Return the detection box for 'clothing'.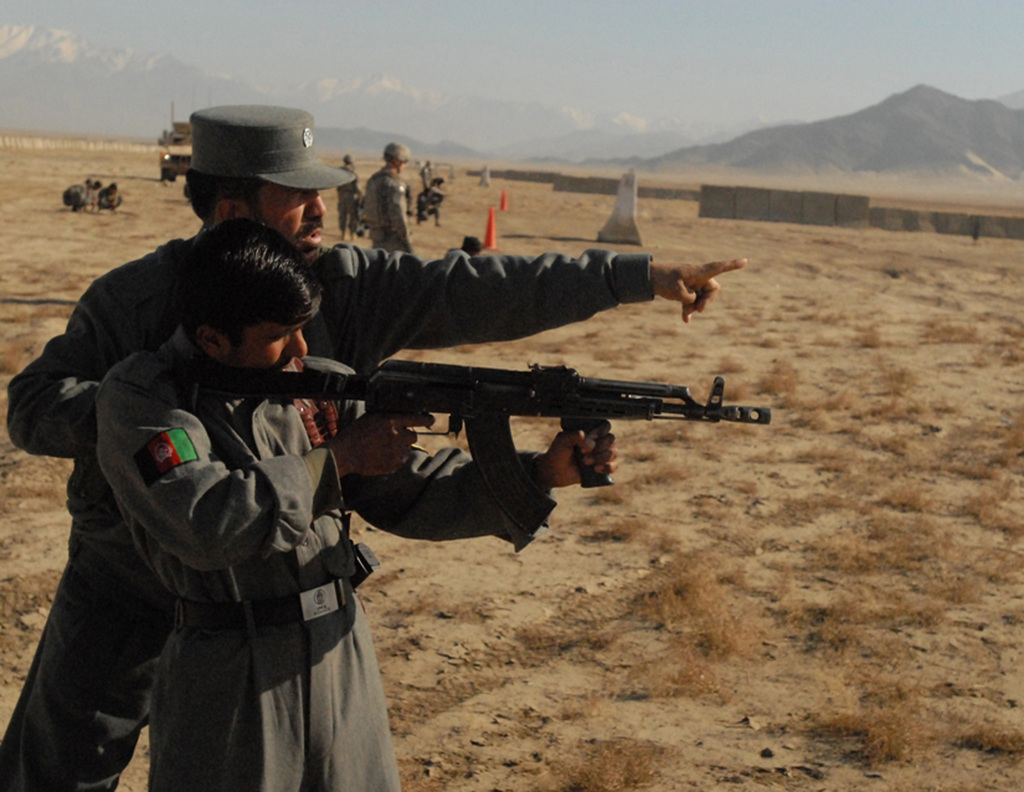
l=60, t=184, r=102, b=209.
